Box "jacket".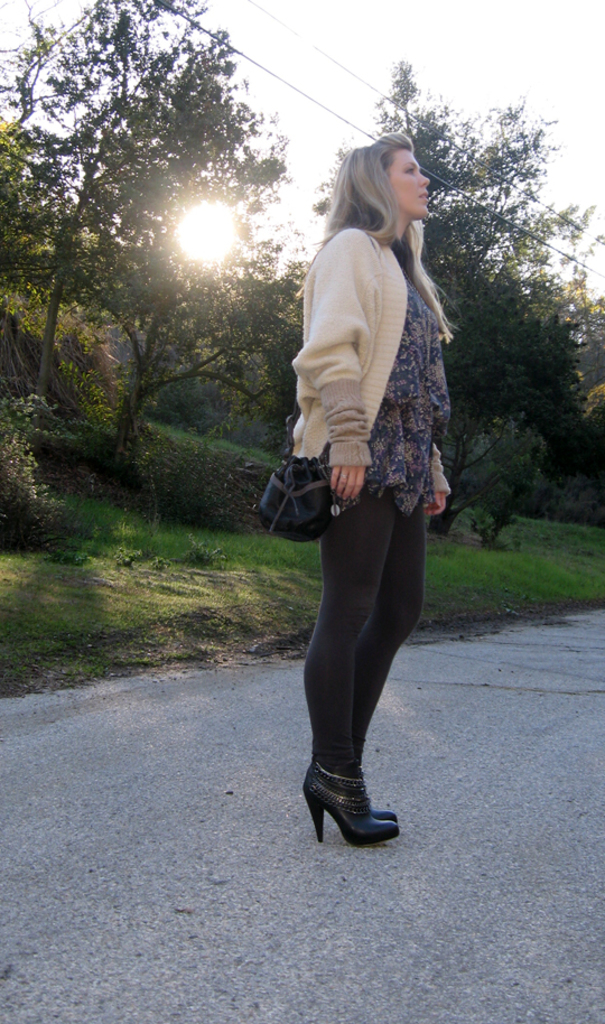
<box>282,181,458,492</box>.
